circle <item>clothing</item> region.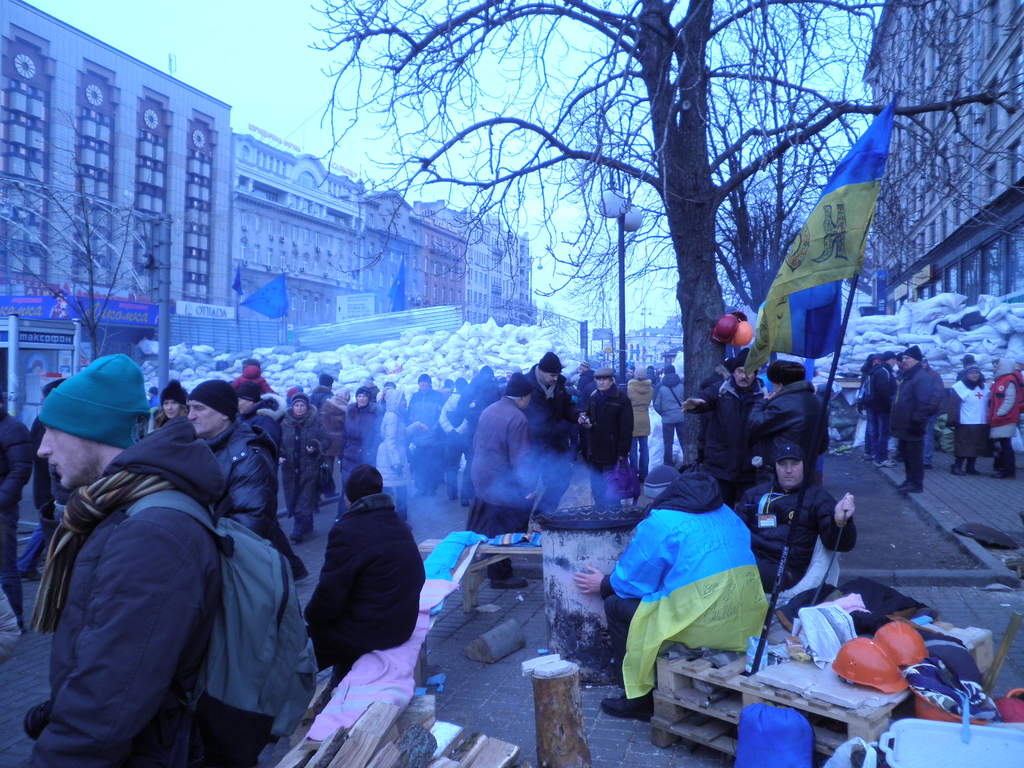
Region: (left=438, top=387, right=490, bottom=503).
